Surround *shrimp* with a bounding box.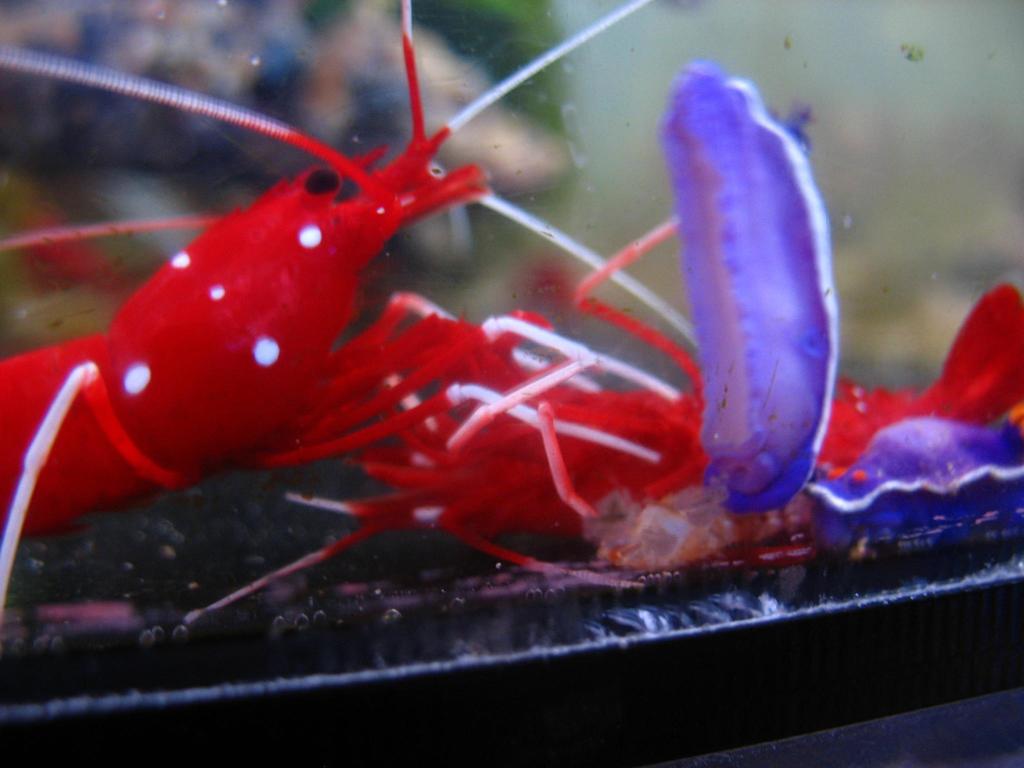
pyautogui.locateOnScreen(180, 224, 1023, 626).
